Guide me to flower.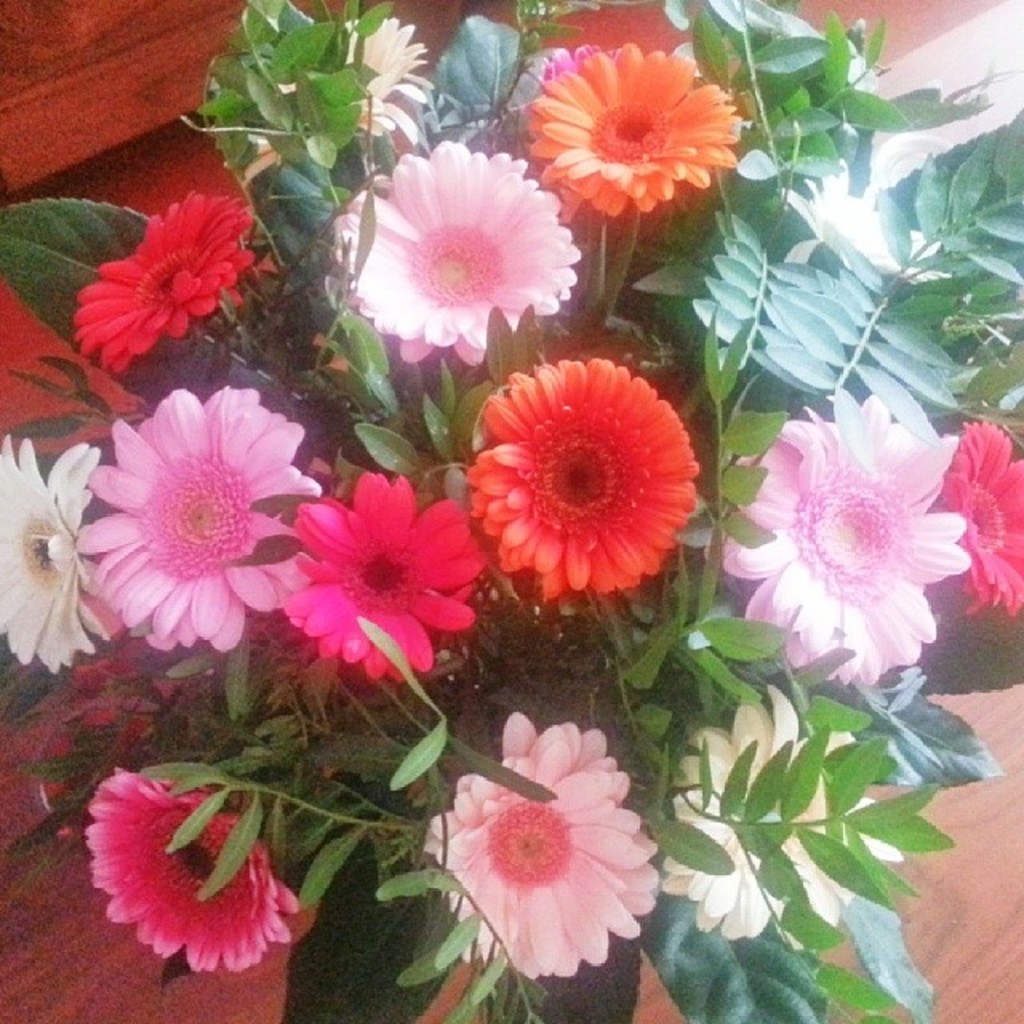
Guidance: x1=925 y1=406 x2=1022 y2=626.
